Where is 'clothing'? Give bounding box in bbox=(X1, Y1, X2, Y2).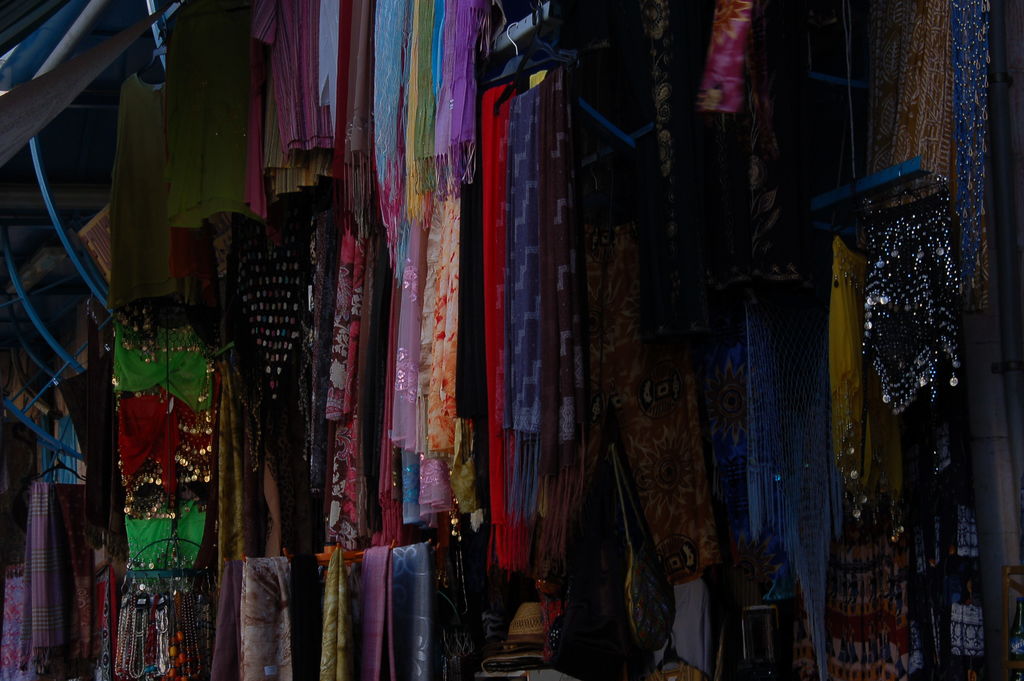
bbox=(100, 272, 199, 549).
